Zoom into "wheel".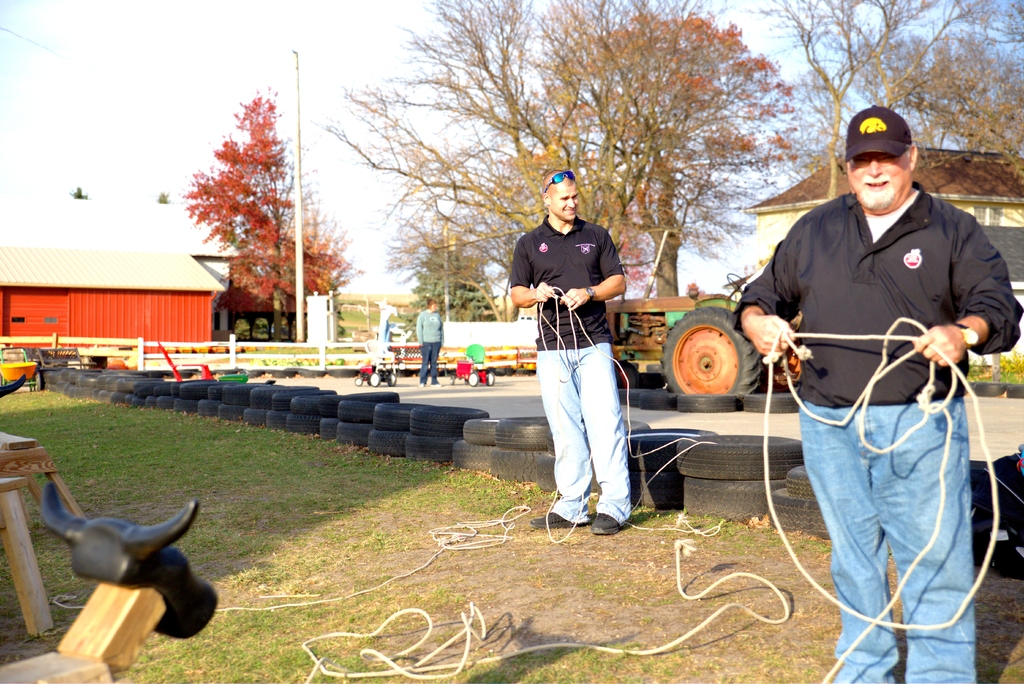
Zoom target: BBox(390, 375, 396, 385).
